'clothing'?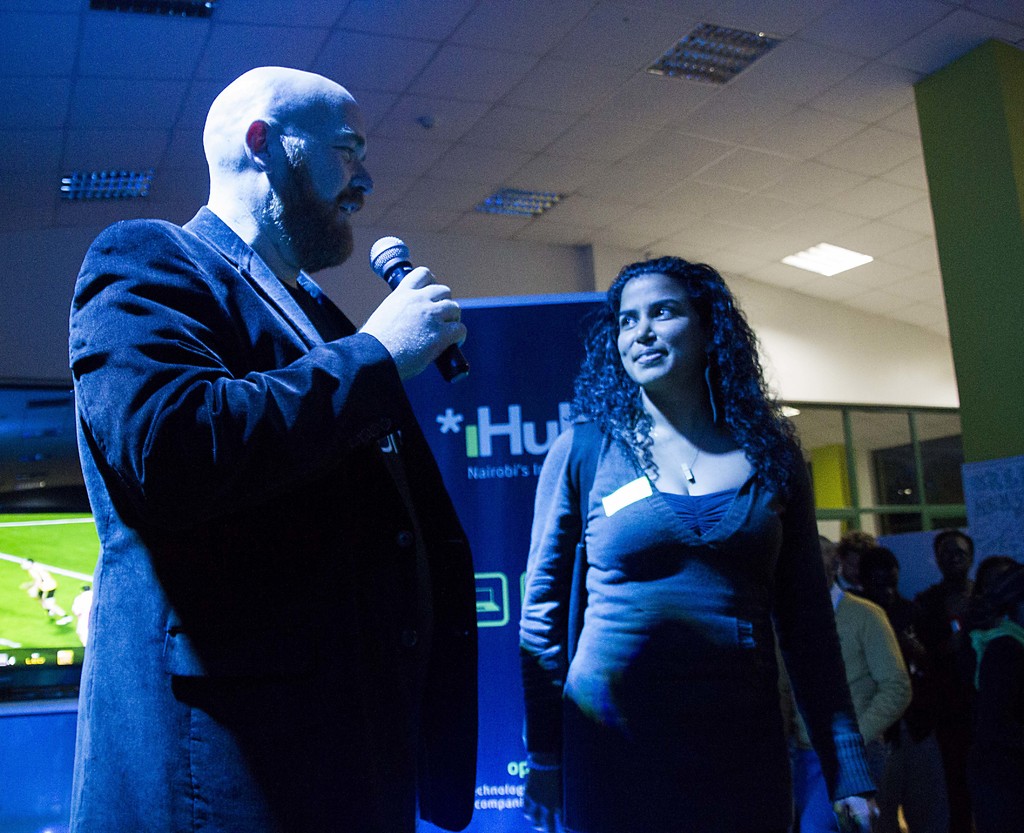
(72, 206, 477, 832)
